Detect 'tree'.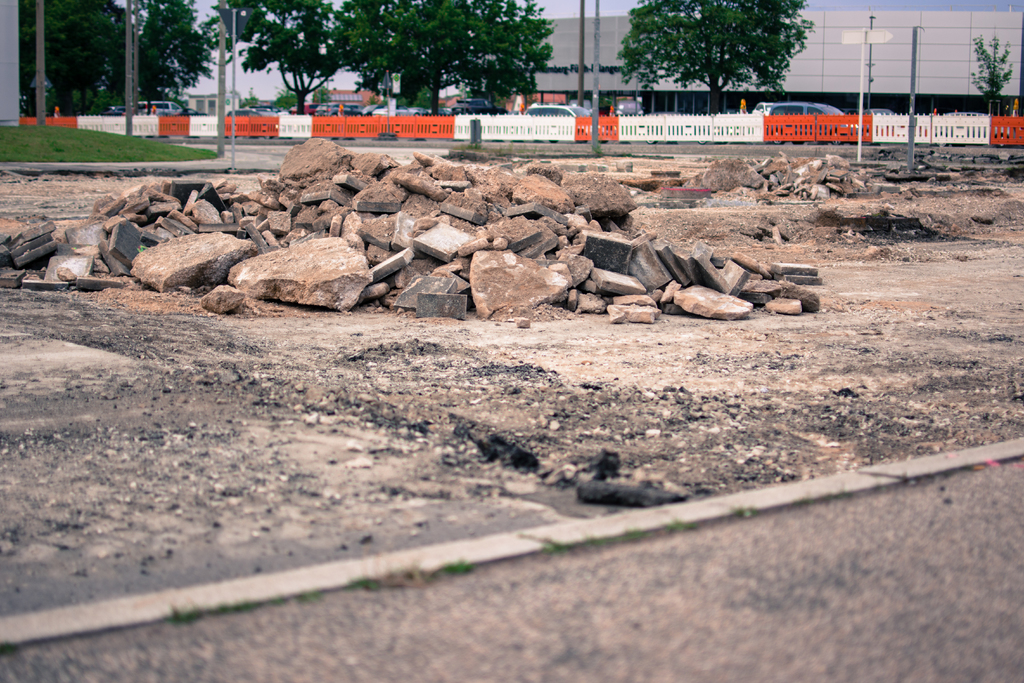
Detected at [968,34,1013,118].
